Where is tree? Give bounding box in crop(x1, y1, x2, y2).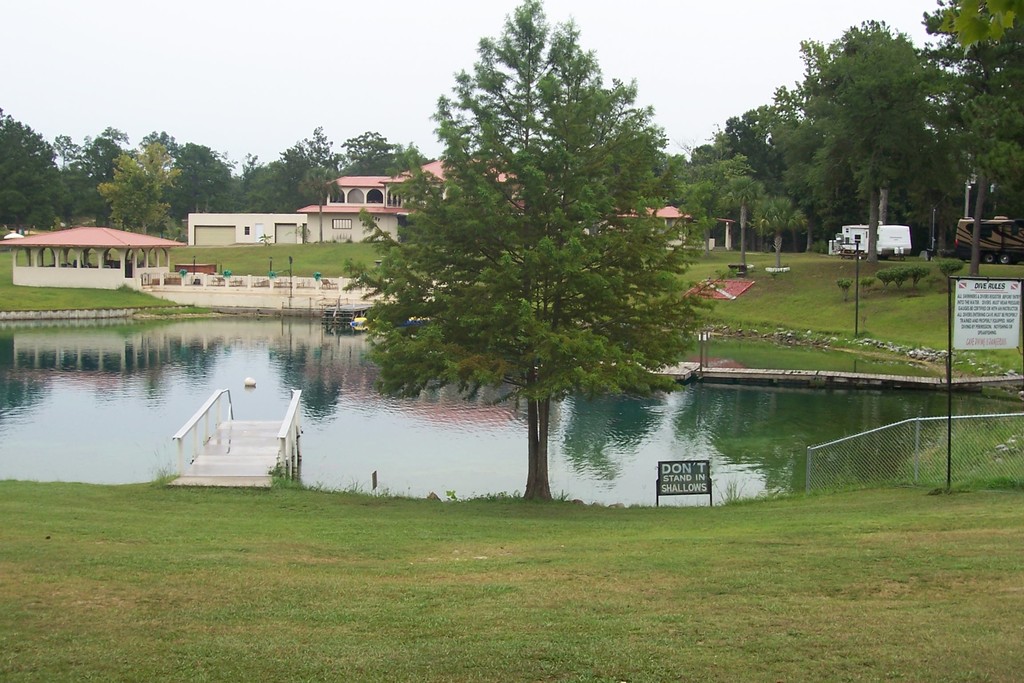
crop(172, 136, 241, 232).
